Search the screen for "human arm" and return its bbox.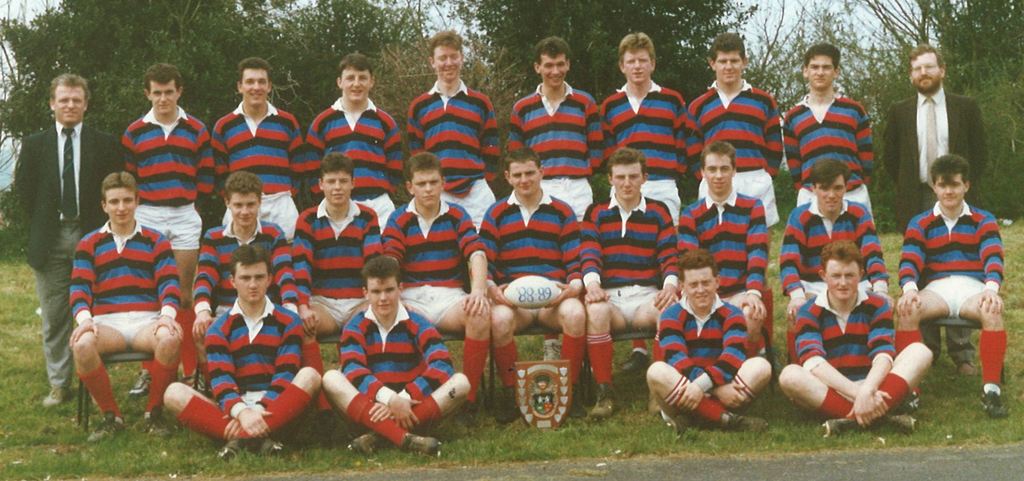
Found: l=598, t=103, r=618, b=167.
